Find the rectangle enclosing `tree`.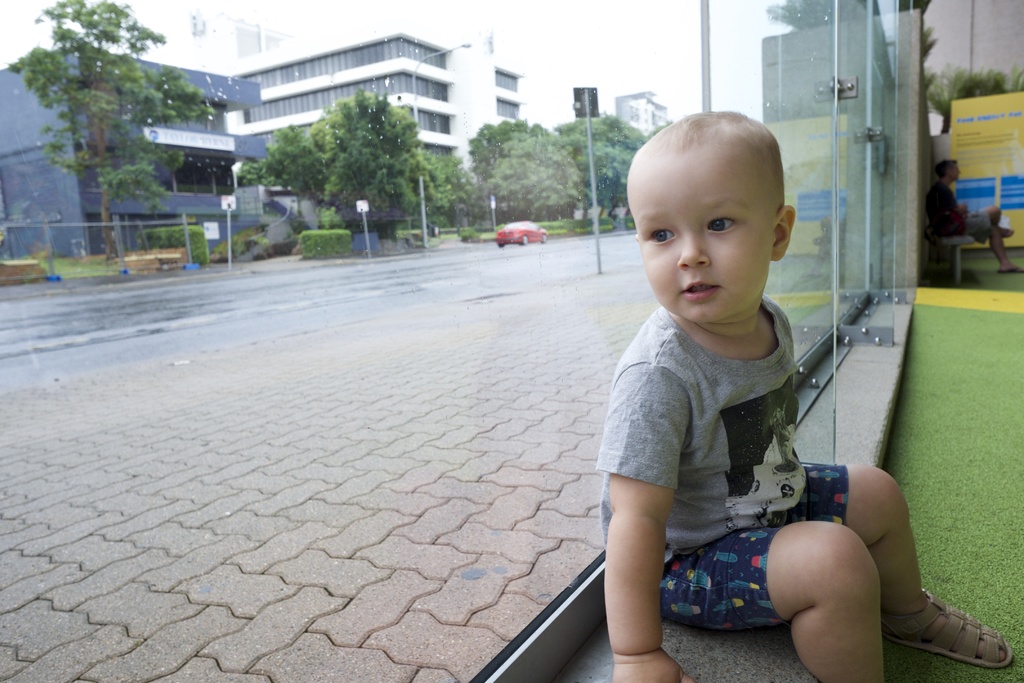
<region>555, 110, 662, 231</region>.
